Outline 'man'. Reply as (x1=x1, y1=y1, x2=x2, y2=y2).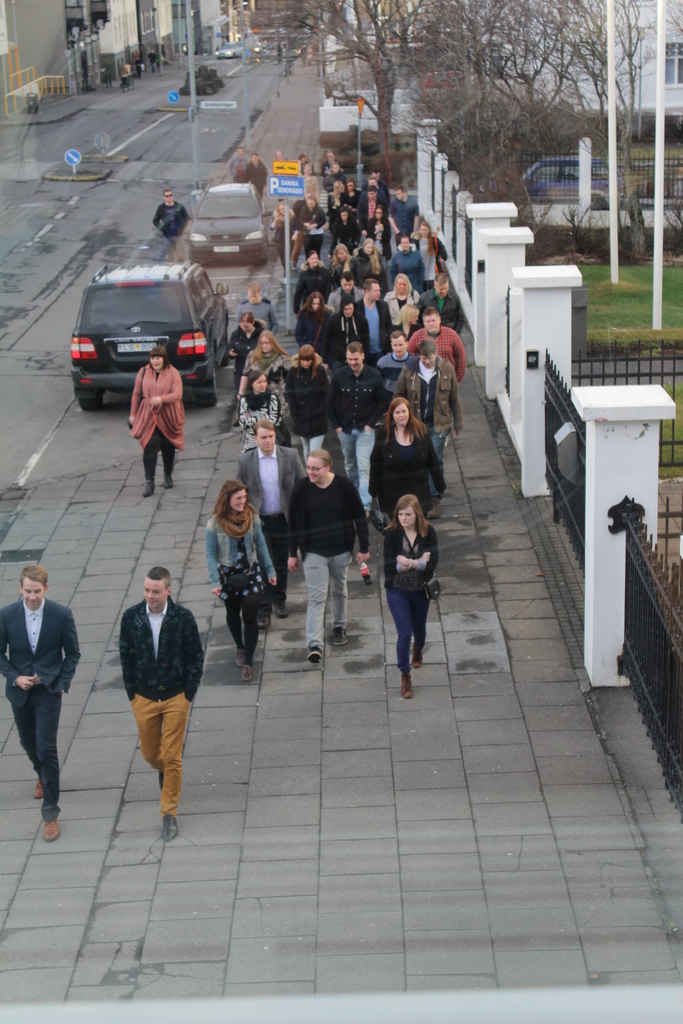
(x1=0, y1=564, x2=87, y2=847).
